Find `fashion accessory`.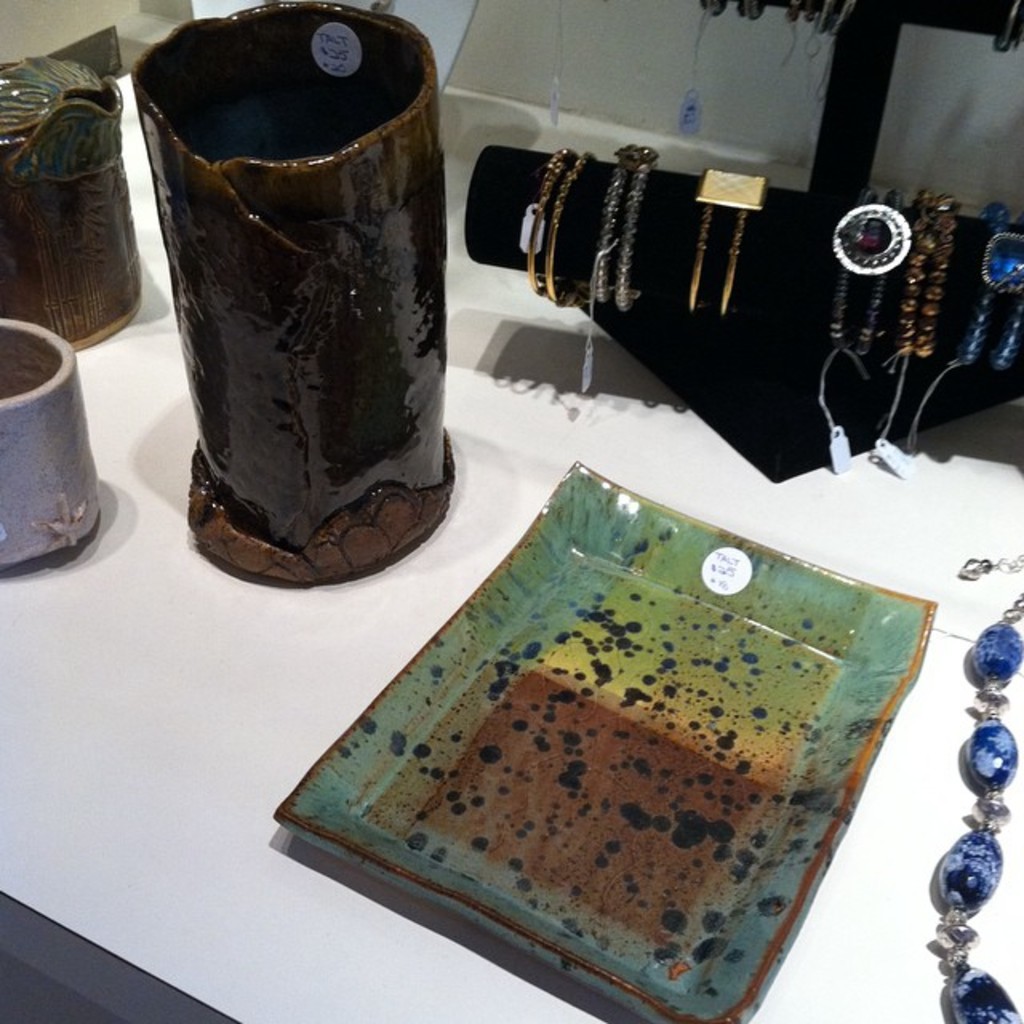
(538,147,586,309).
